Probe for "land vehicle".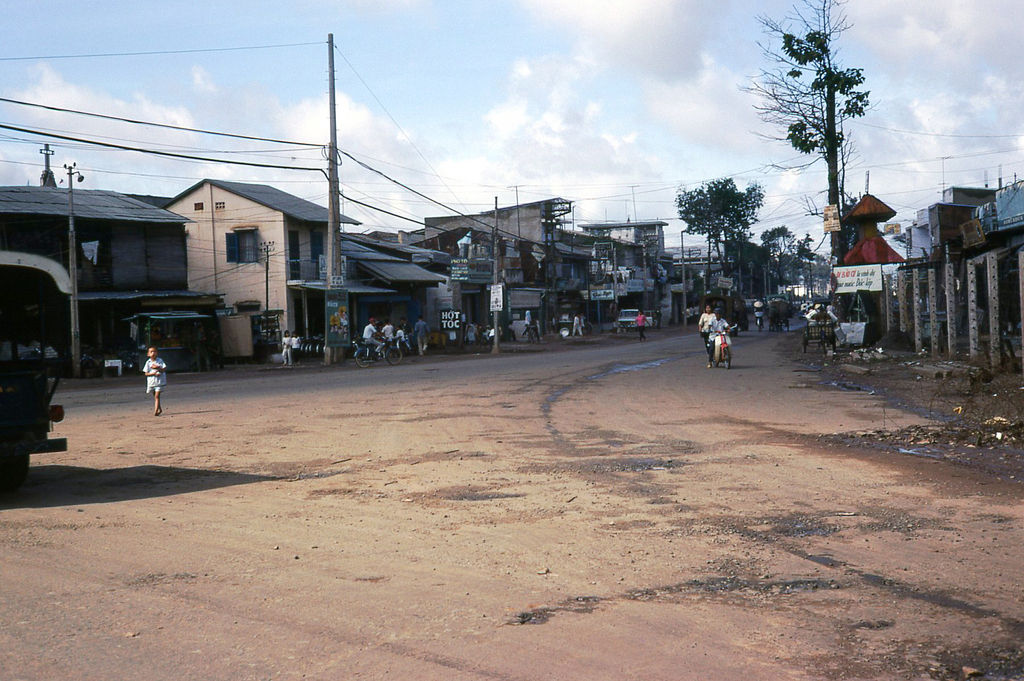
Probe result: [left=351, top=334, right=404, bottom=368].
